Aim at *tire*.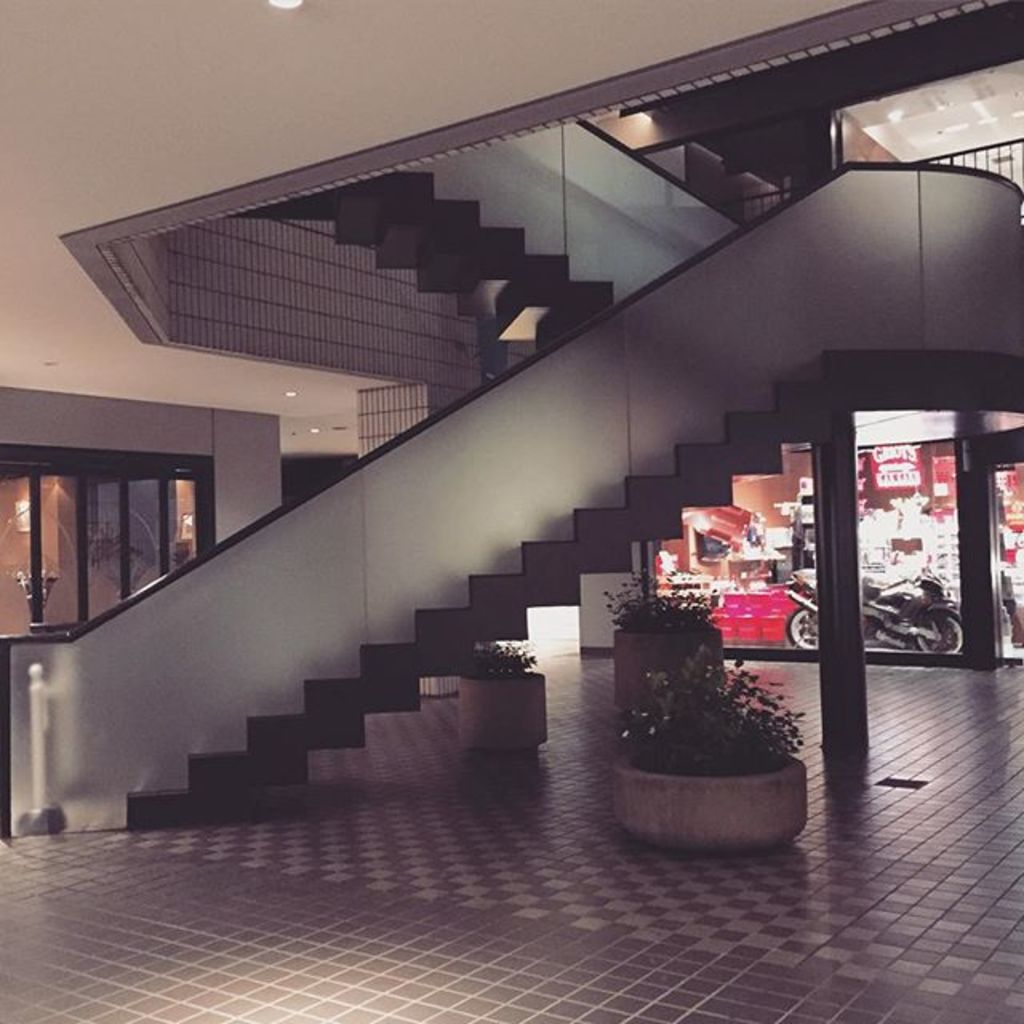
Aimed at select_region(782, 610, 818, 648).
